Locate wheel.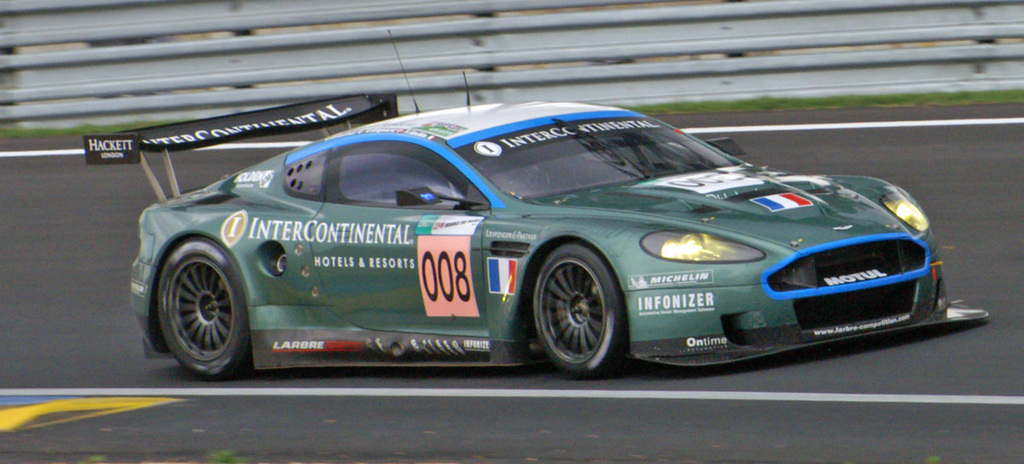
Bounding box: [154,237,257,383].
